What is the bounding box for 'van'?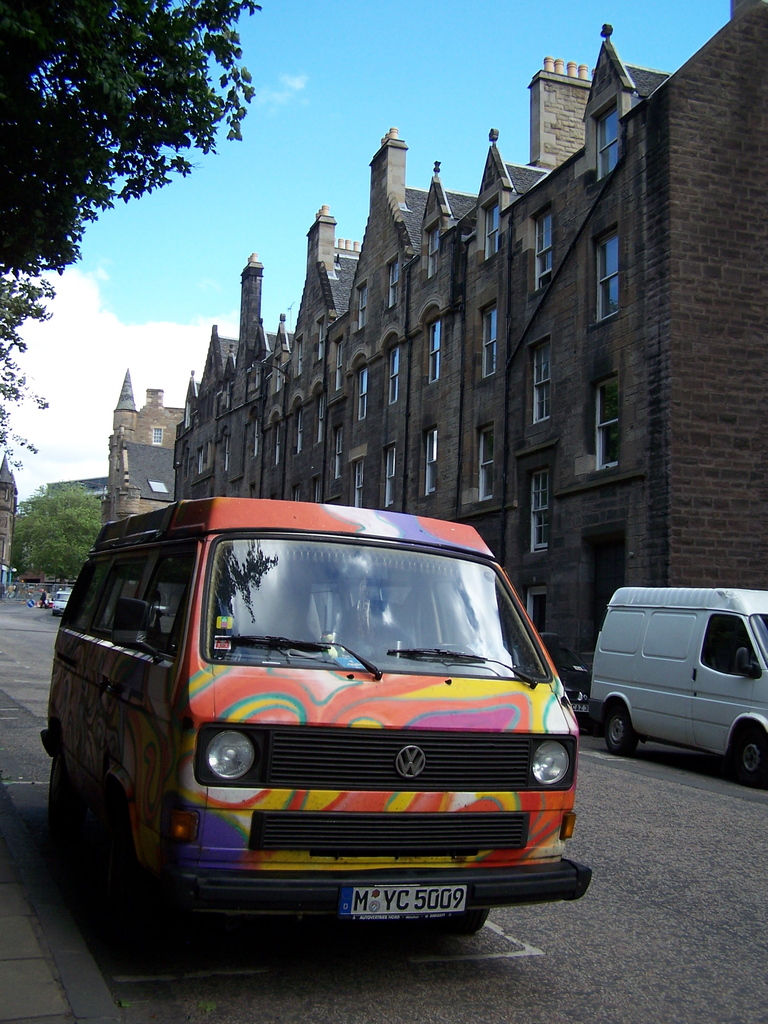
585 587 767 790.
